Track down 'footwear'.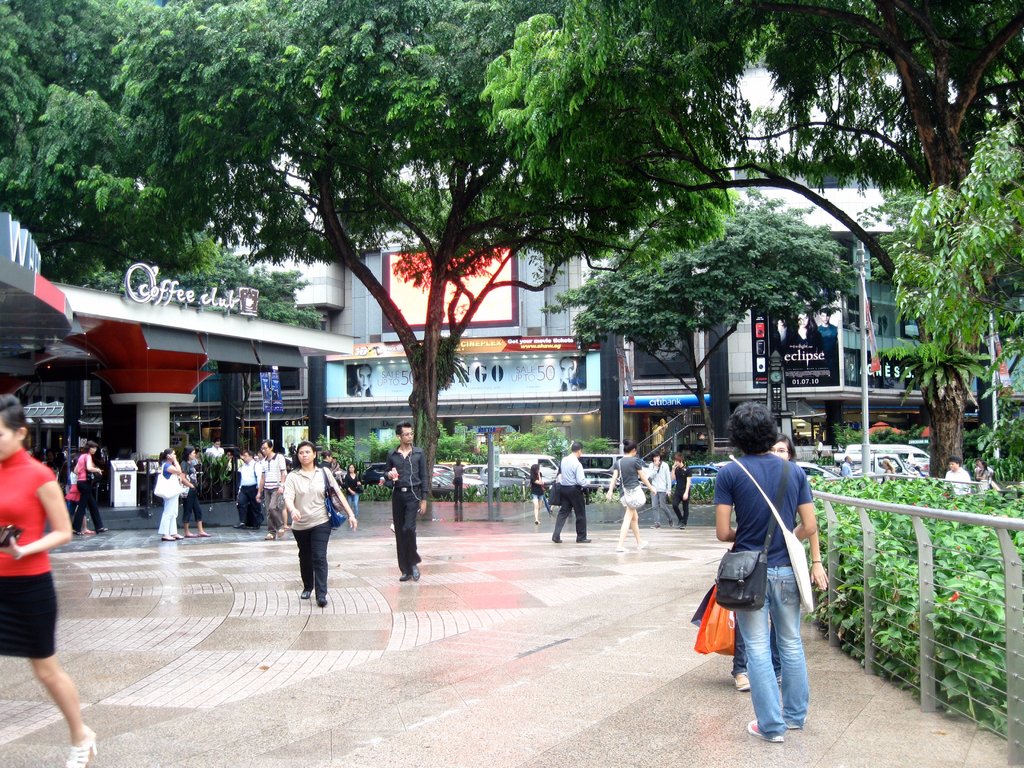
Tracked to Rect(577, 537, 591, 542).
